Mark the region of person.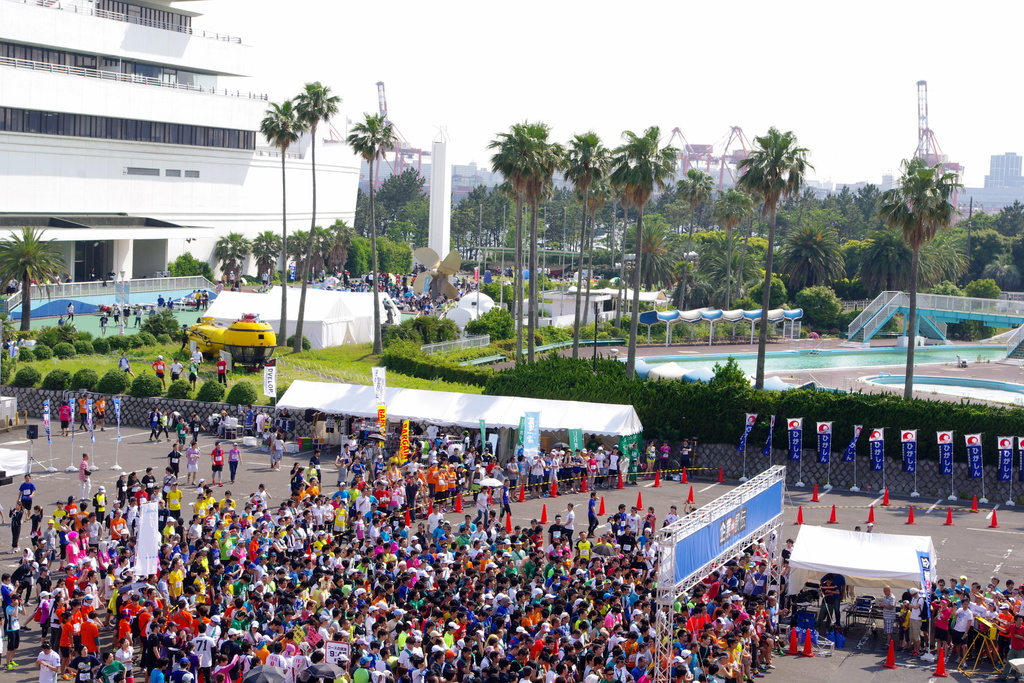
Region: bbox(212, 440, 223, 485).
